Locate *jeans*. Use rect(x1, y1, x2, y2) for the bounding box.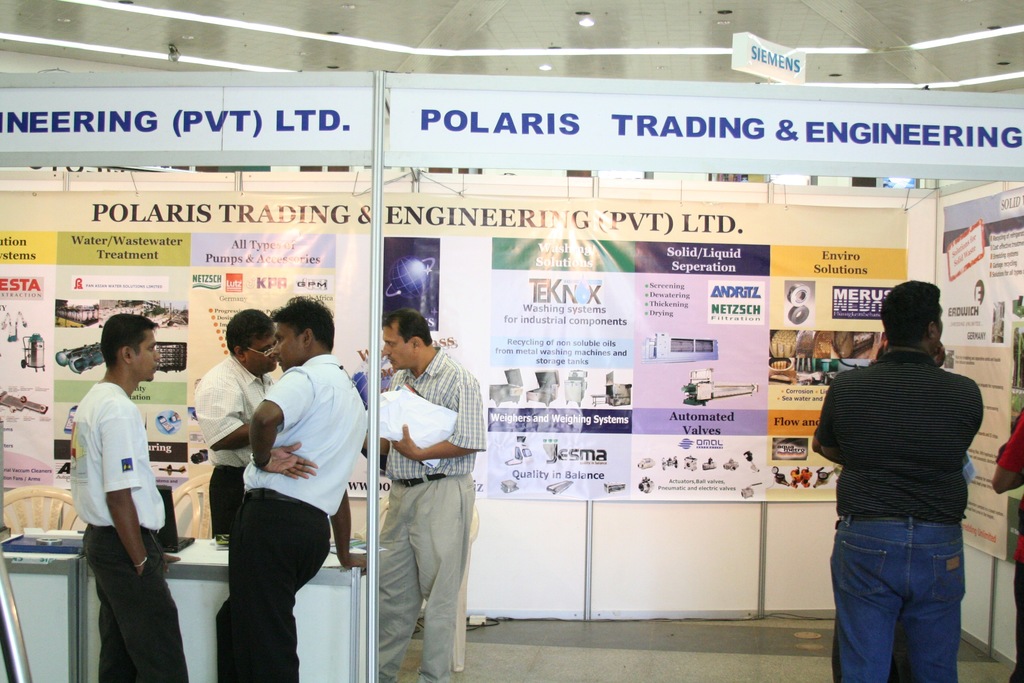
rect(838, 513, 977, 679).
